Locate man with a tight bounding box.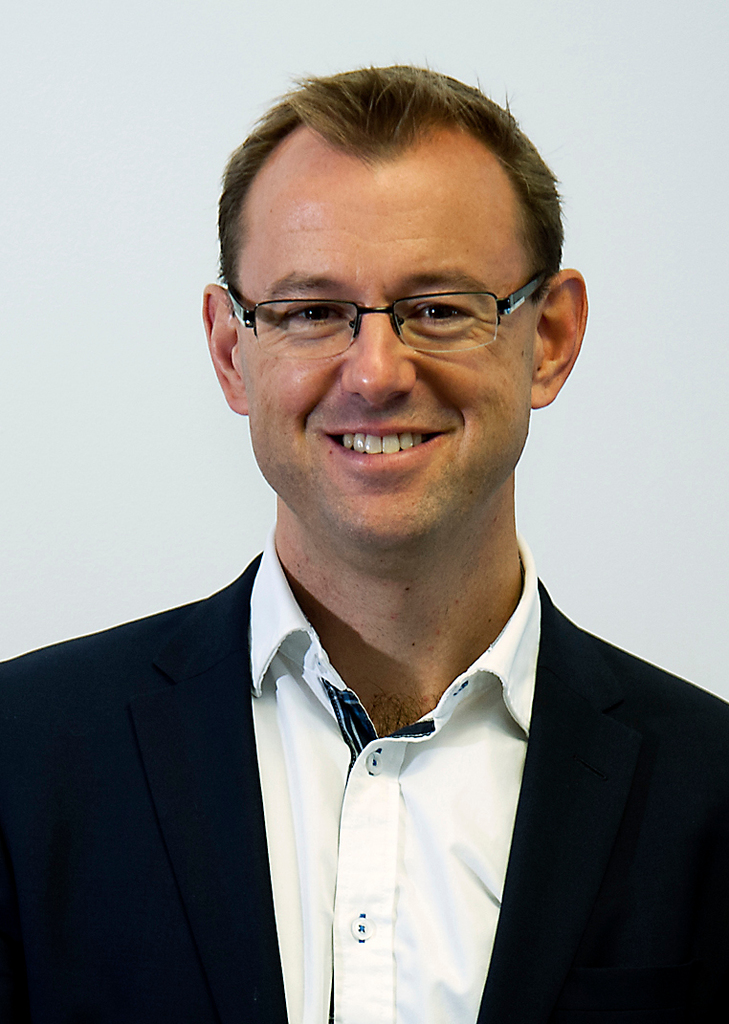
[left=28, top=68, right=716, bottom=1019].
